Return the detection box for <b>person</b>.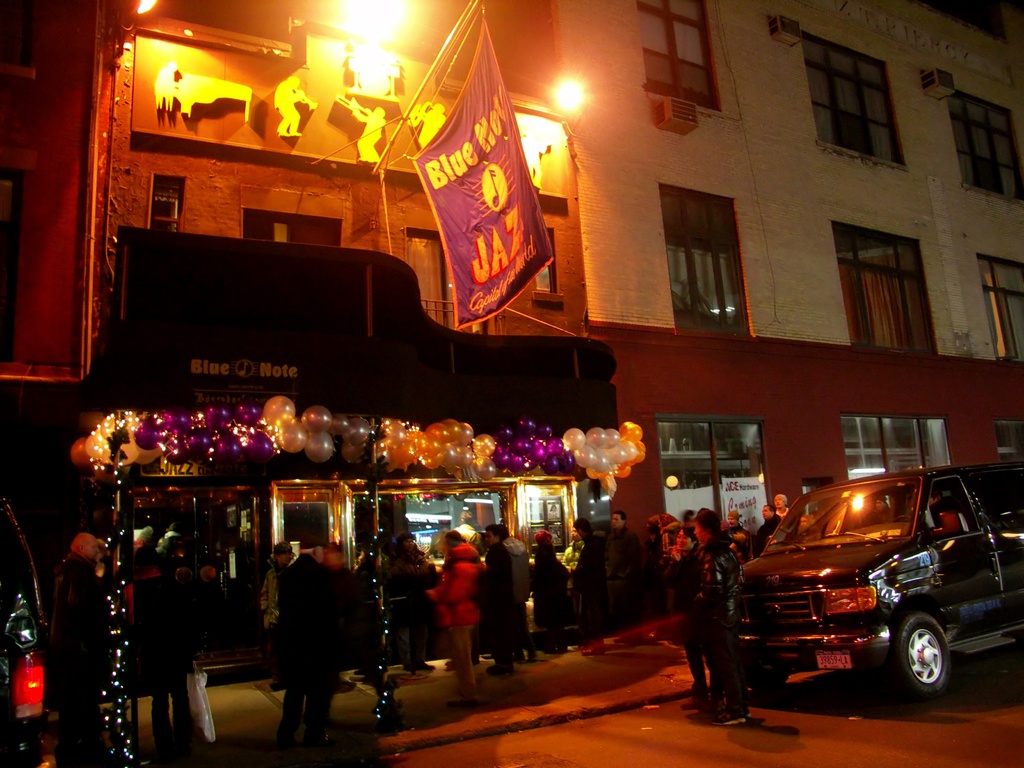
422, 104, 447, 150.
